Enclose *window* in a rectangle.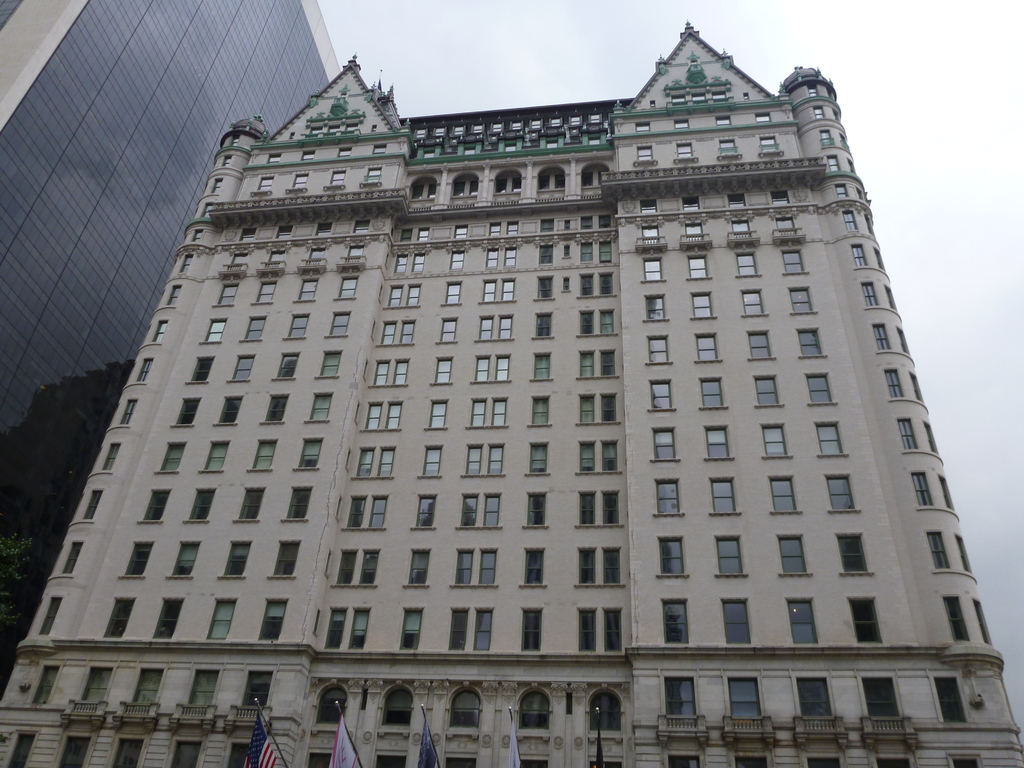
locate(495, 313, 518, 341).
